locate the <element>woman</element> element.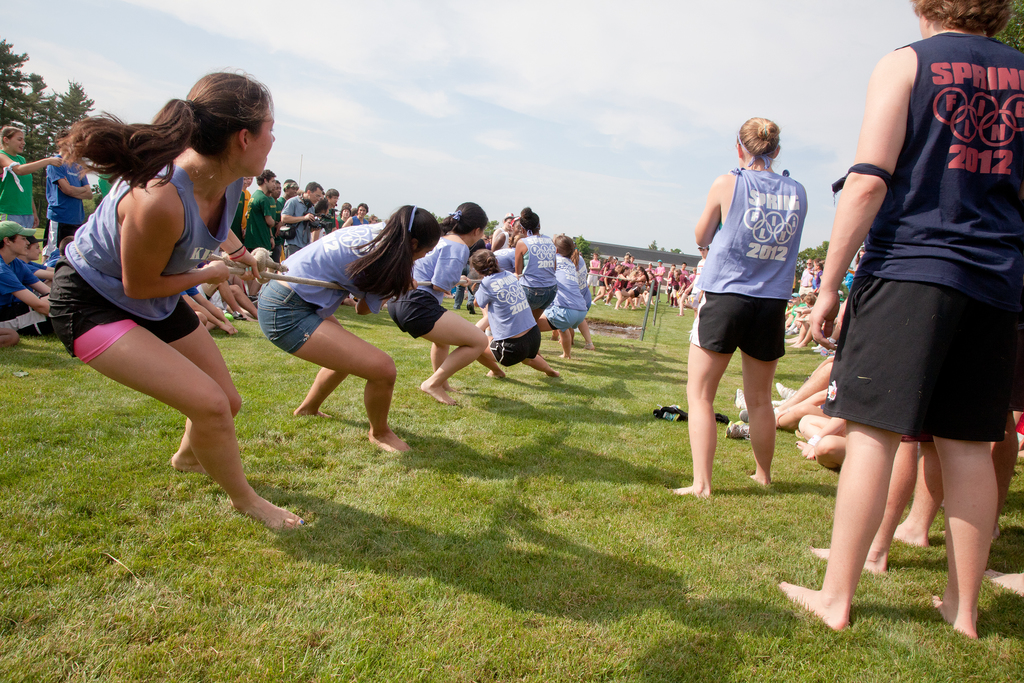
Element bbox: bbox(675, 115, 806, 494).
